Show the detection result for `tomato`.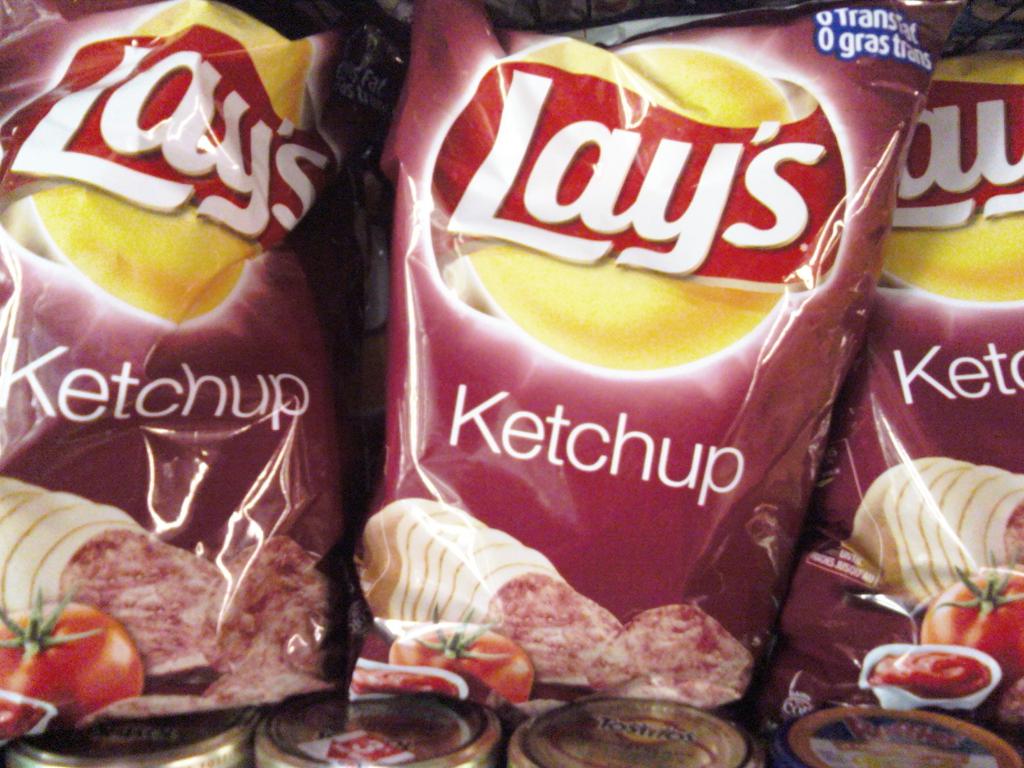
BBox(387, 604, 535, 706).
